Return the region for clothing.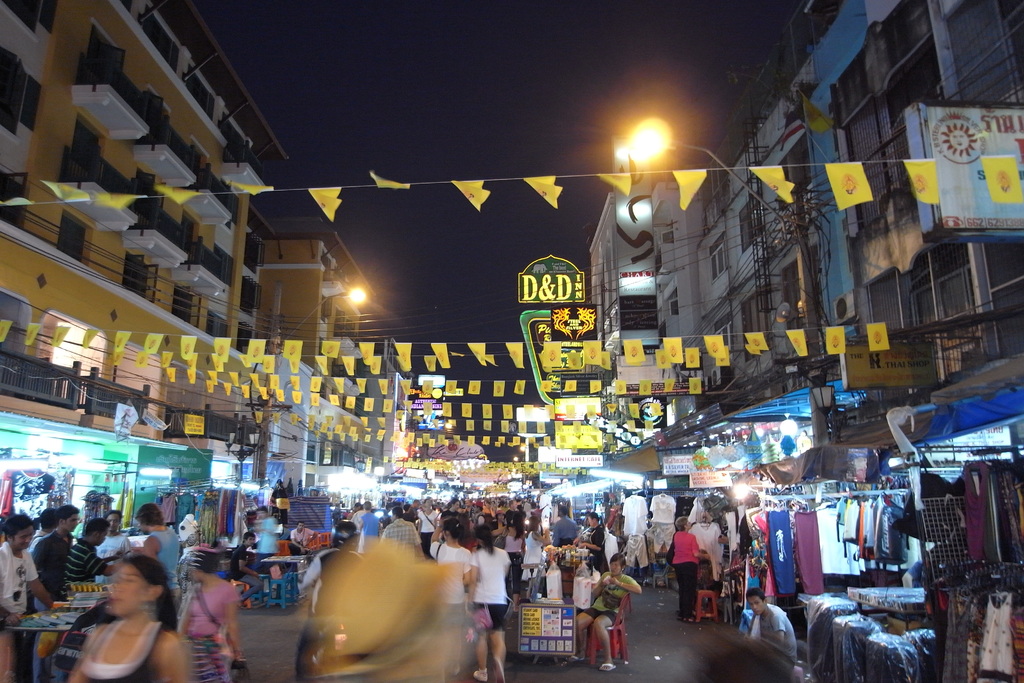
detection(426, 541, 474, 630).
